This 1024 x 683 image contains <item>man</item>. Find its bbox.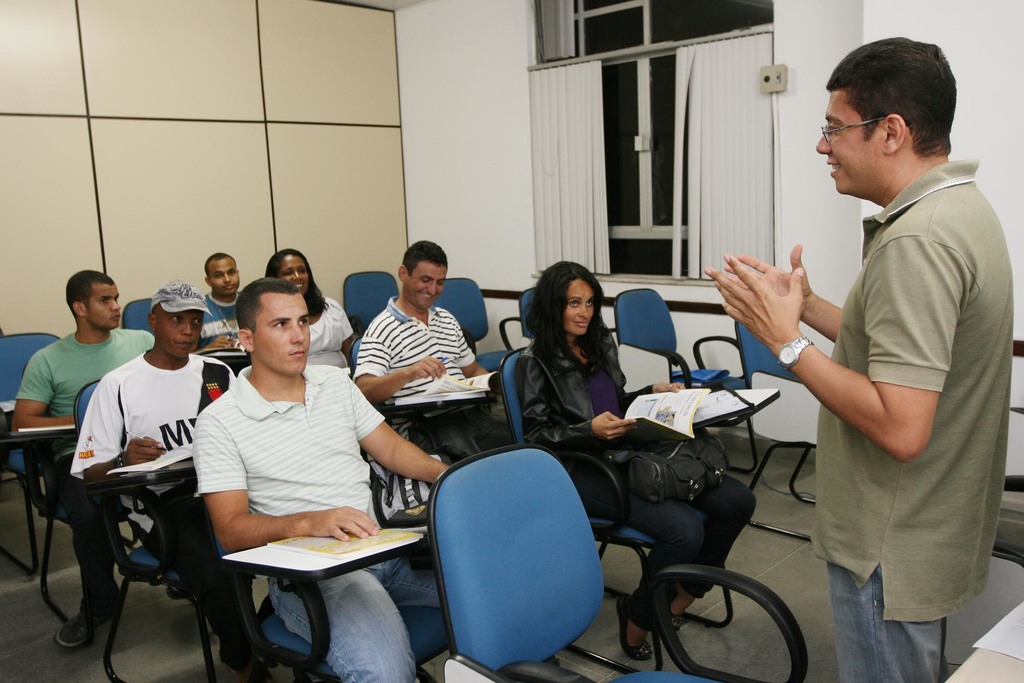
BBox(194, 253, 244, 356).
